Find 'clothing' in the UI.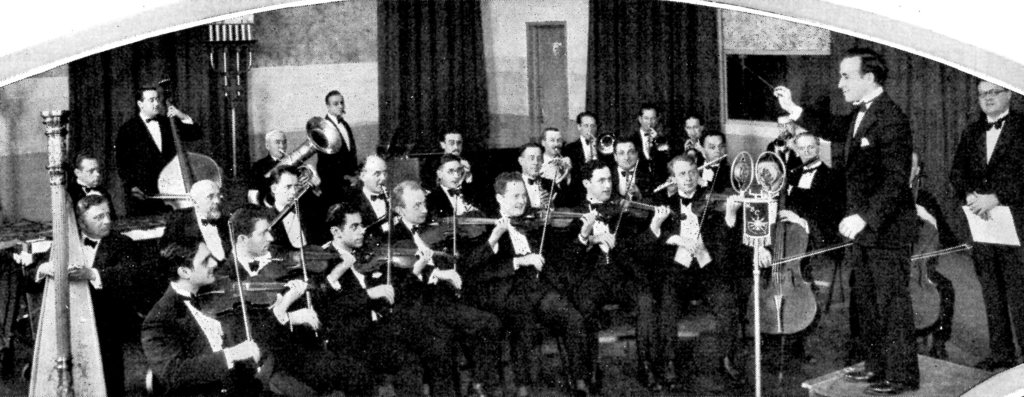
UI element at l=384, t=219, r=524, b=396.
